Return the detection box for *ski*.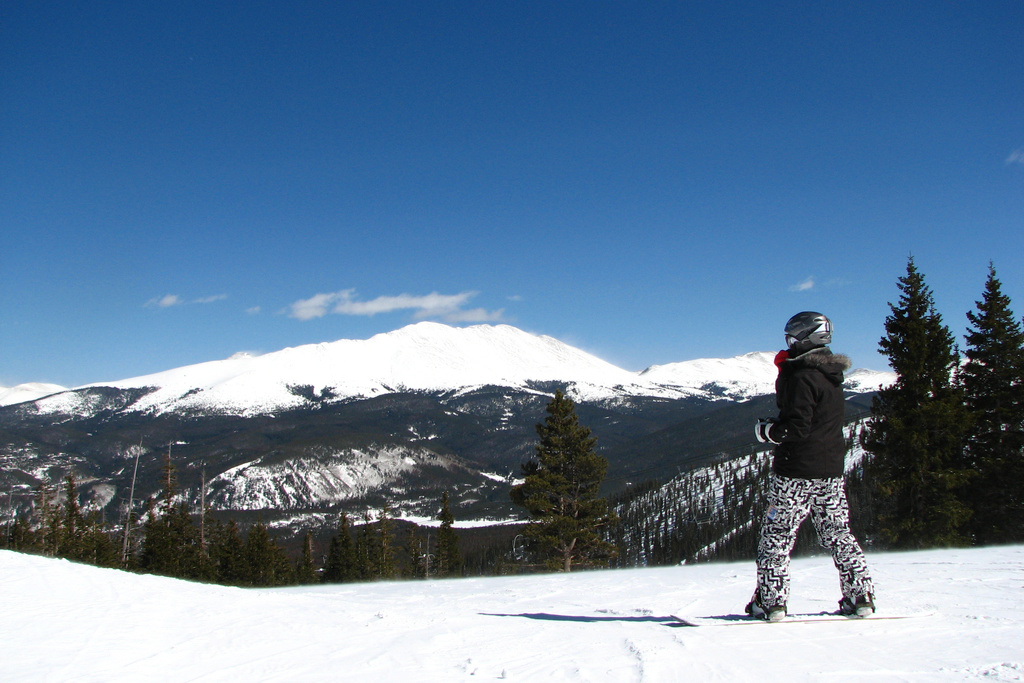
662:606:940:631.
